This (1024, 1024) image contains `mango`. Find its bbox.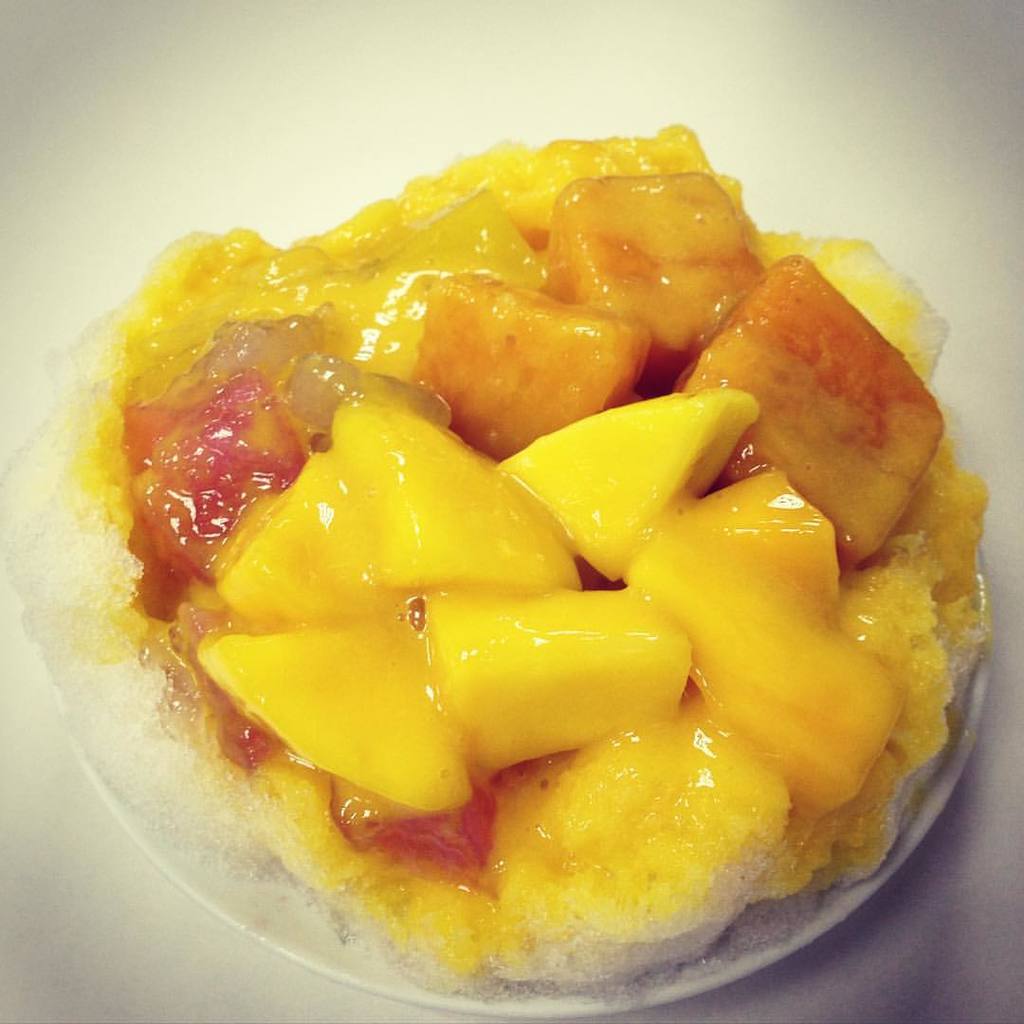
Rect(500, 409, 753, 589).
